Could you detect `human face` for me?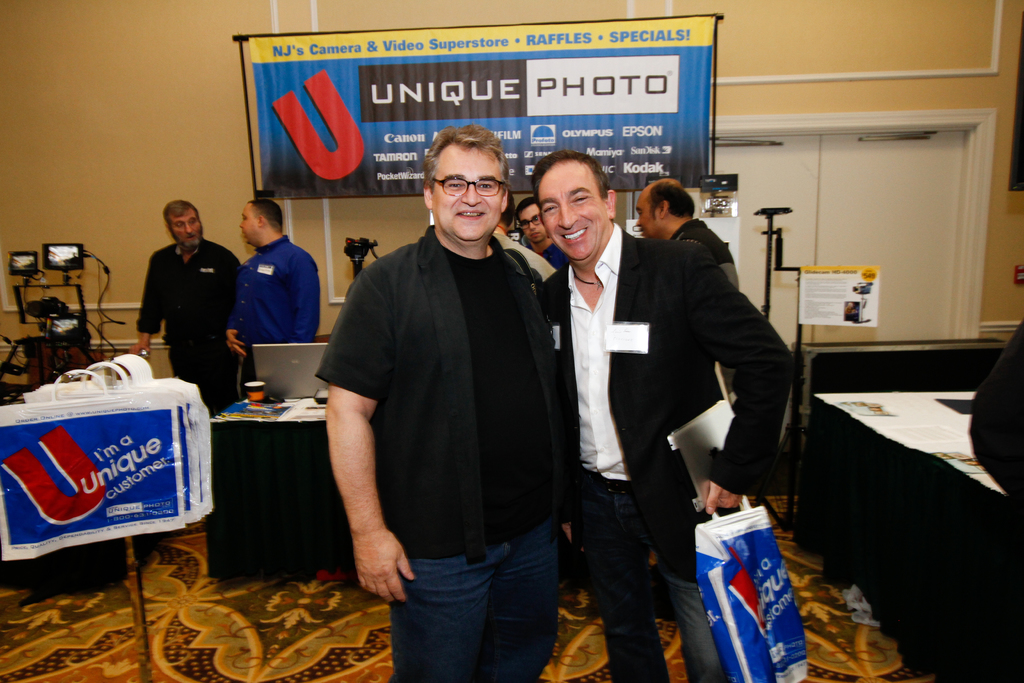
Detection result: 428:135:505:245.
